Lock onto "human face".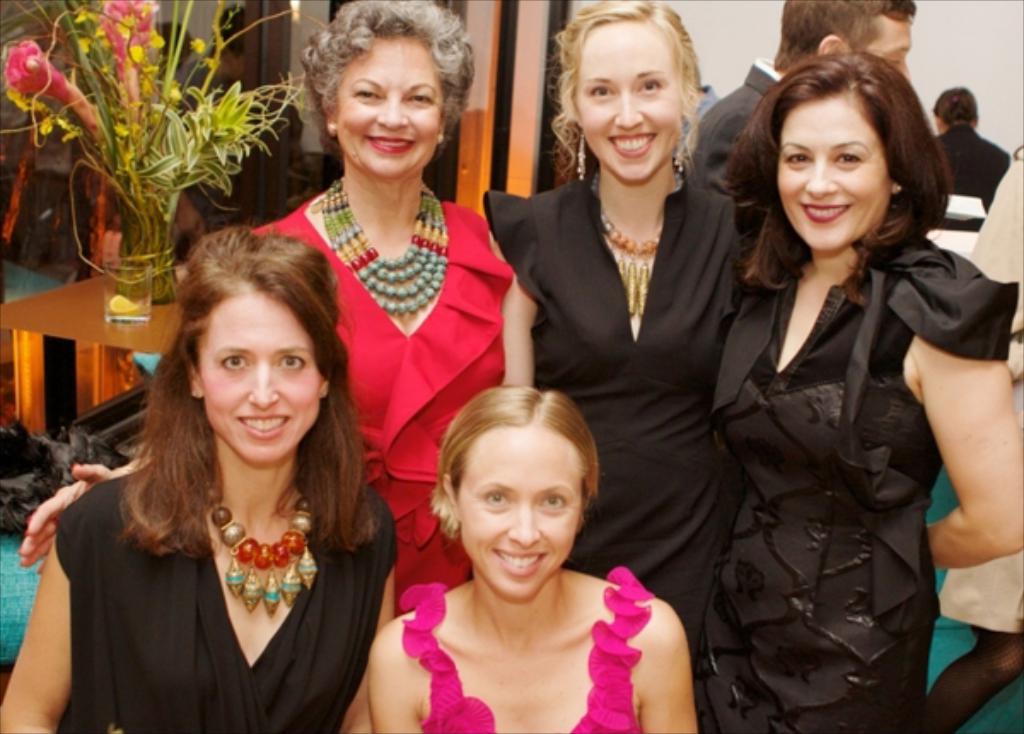
Locked: (left=340, top=36, right=444, bottom=174).
